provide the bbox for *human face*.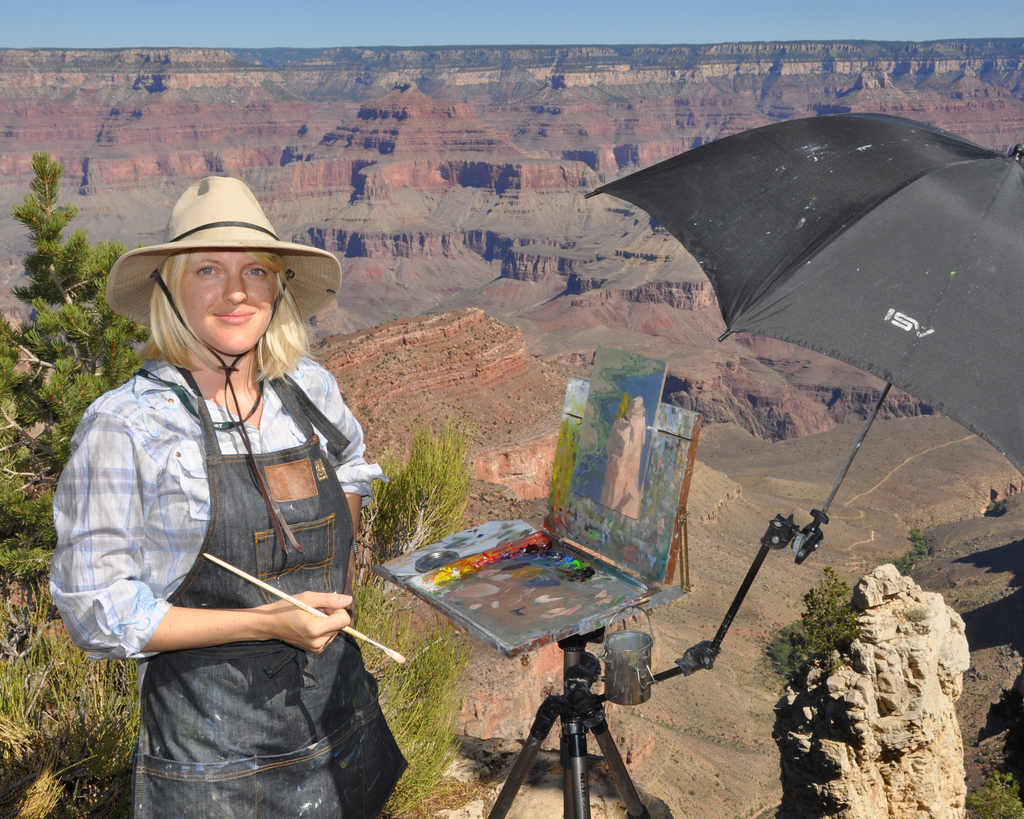
<box>183,246,275,359</box>.
